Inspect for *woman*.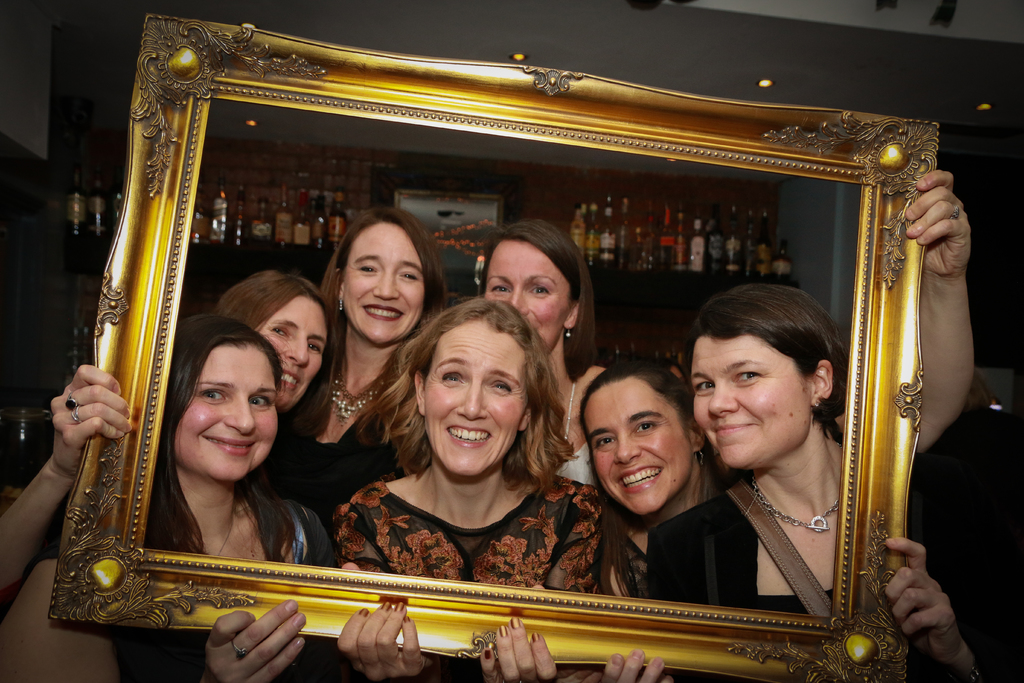
Inspection: {"left": 477, "top": 242, "right": 640, "bottom": 491}.
